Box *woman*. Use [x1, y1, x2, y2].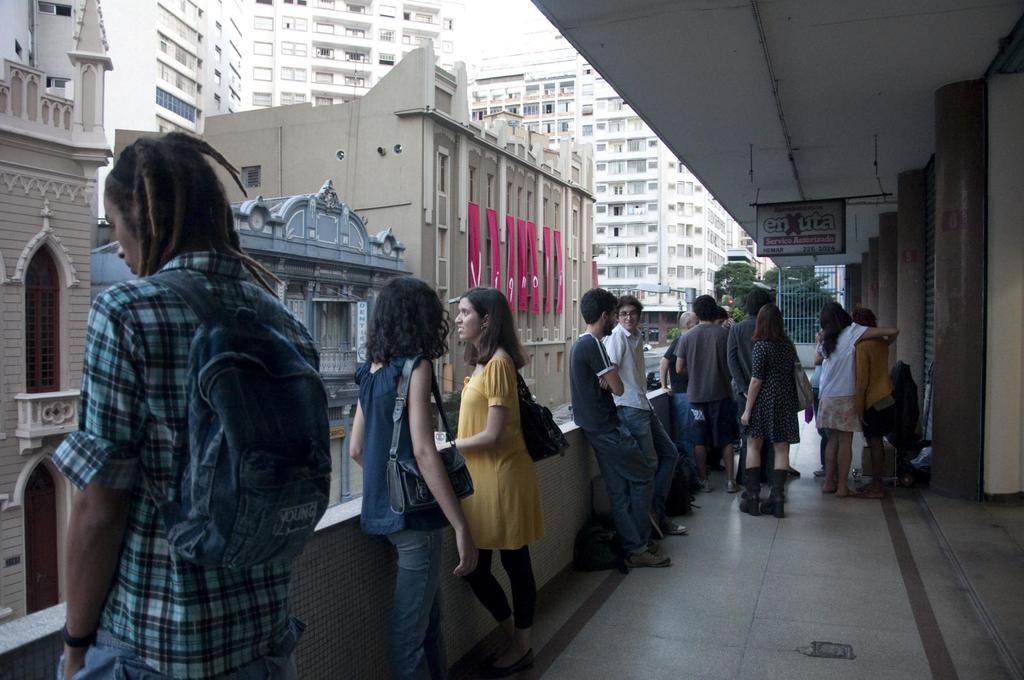
[449, 282, 551, 671].
